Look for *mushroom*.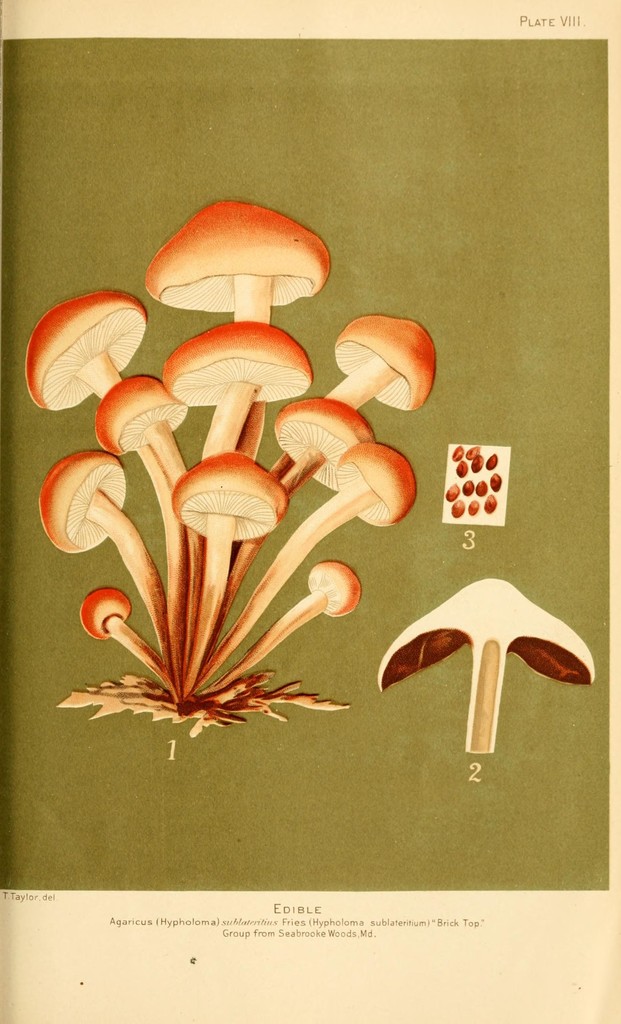
Found: [left=175, top=452, right=271, bottom=676].
